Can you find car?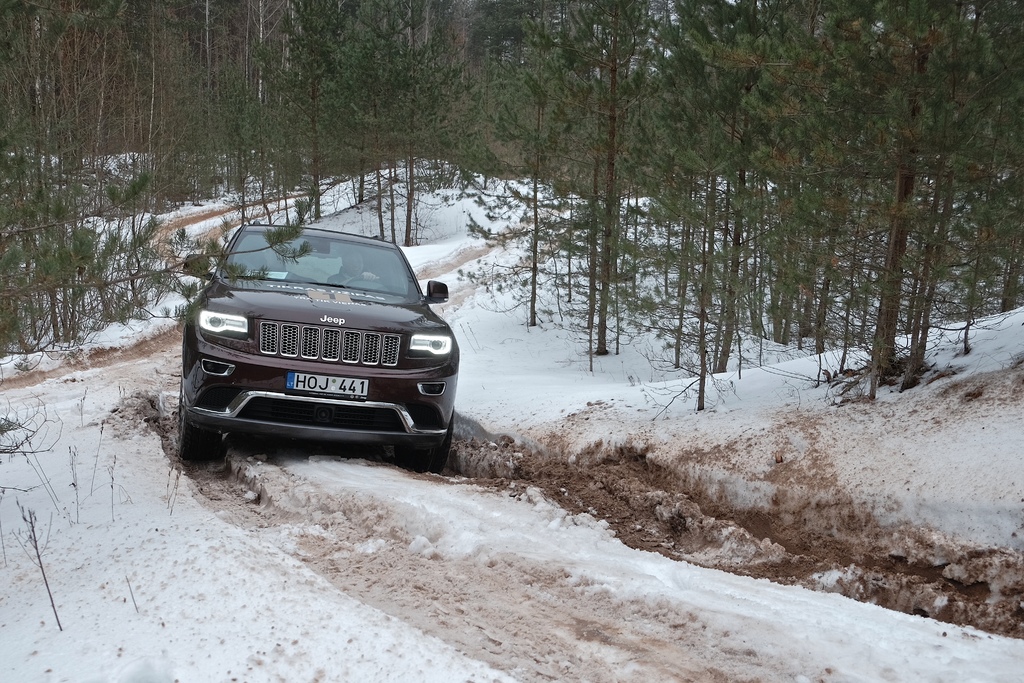
Yes, bounding box: <box>173,223,478,472</box>.
